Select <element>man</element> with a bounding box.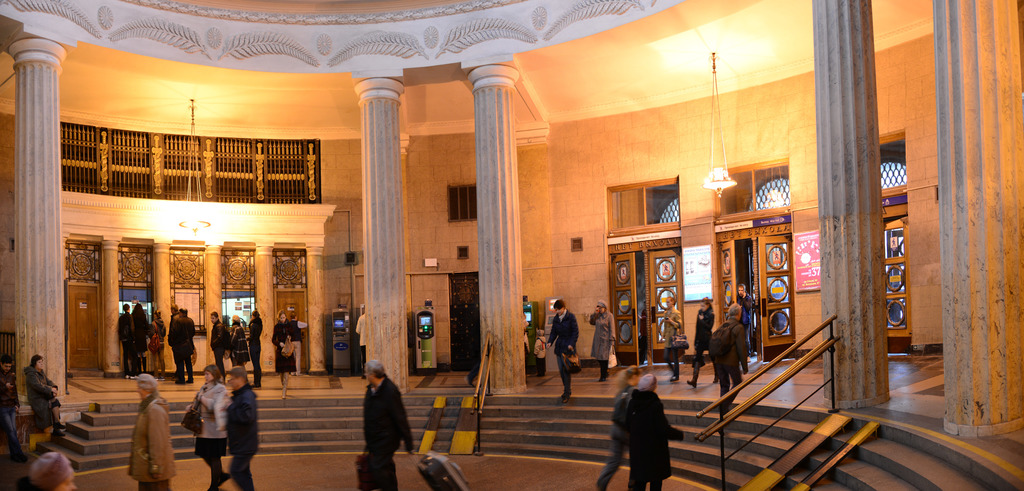
[x1=544, y1=298, x2=578, y2=401].
